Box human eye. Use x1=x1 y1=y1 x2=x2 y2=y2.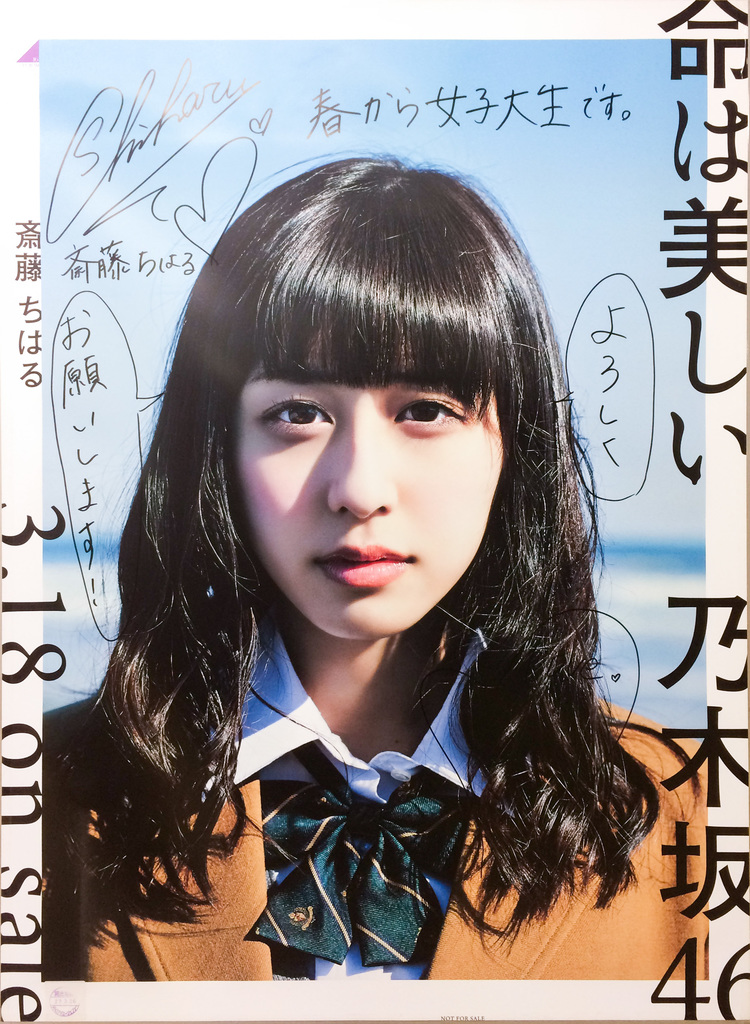
x1=388 y1=390 x2=474 y2=435.
